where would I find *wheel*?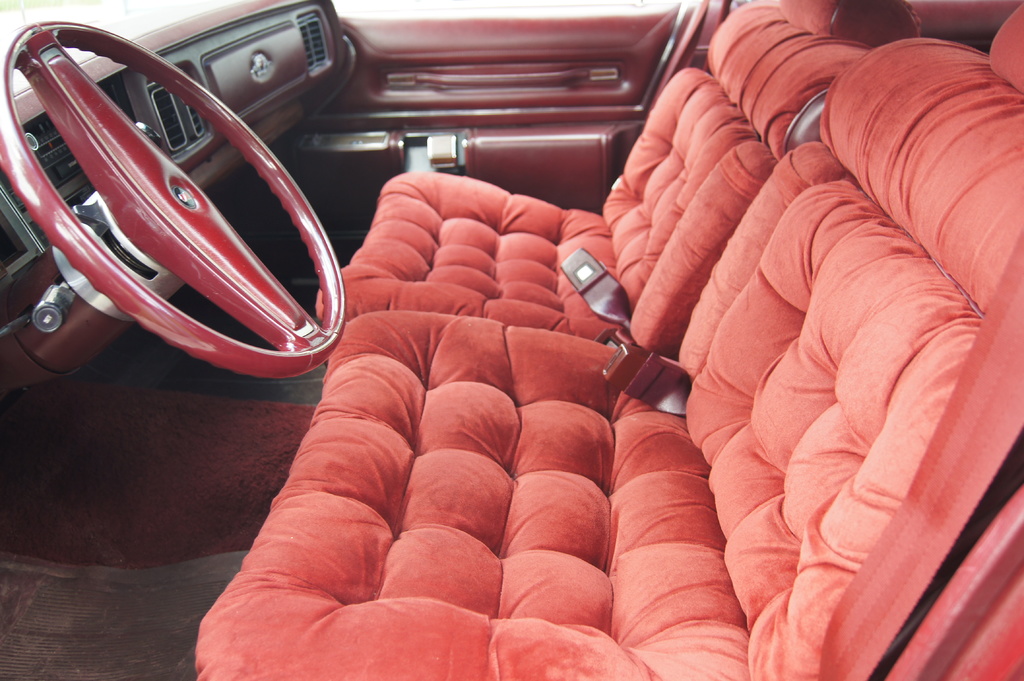
At 20, 40, 335, 373.
